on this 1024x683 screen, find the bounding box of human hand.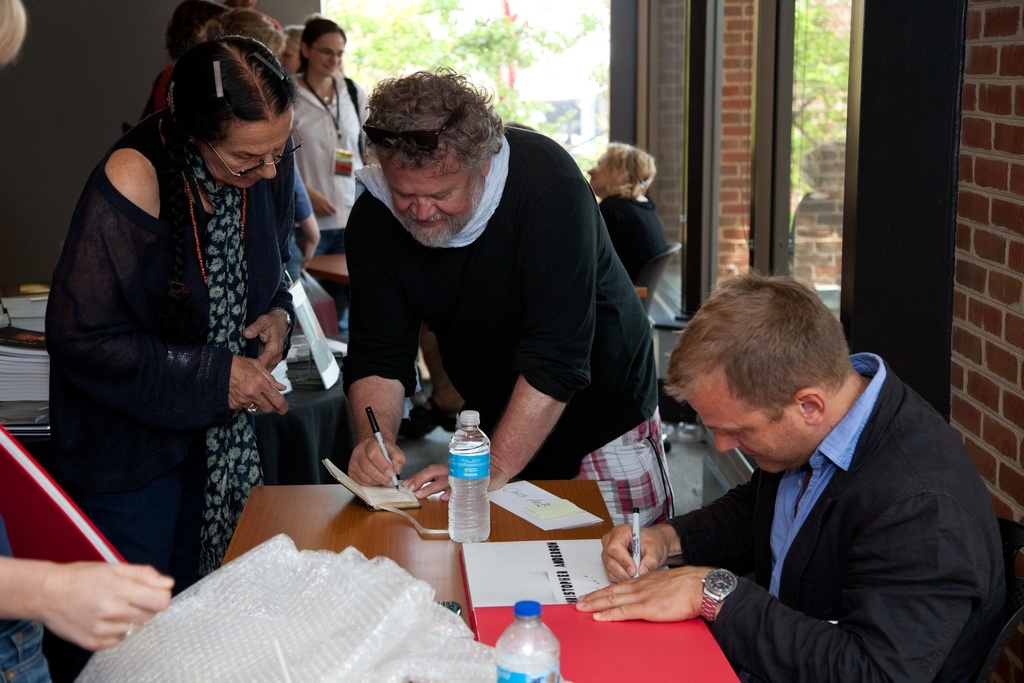
Bounding box: select_region(399, 461, 509, 506).
